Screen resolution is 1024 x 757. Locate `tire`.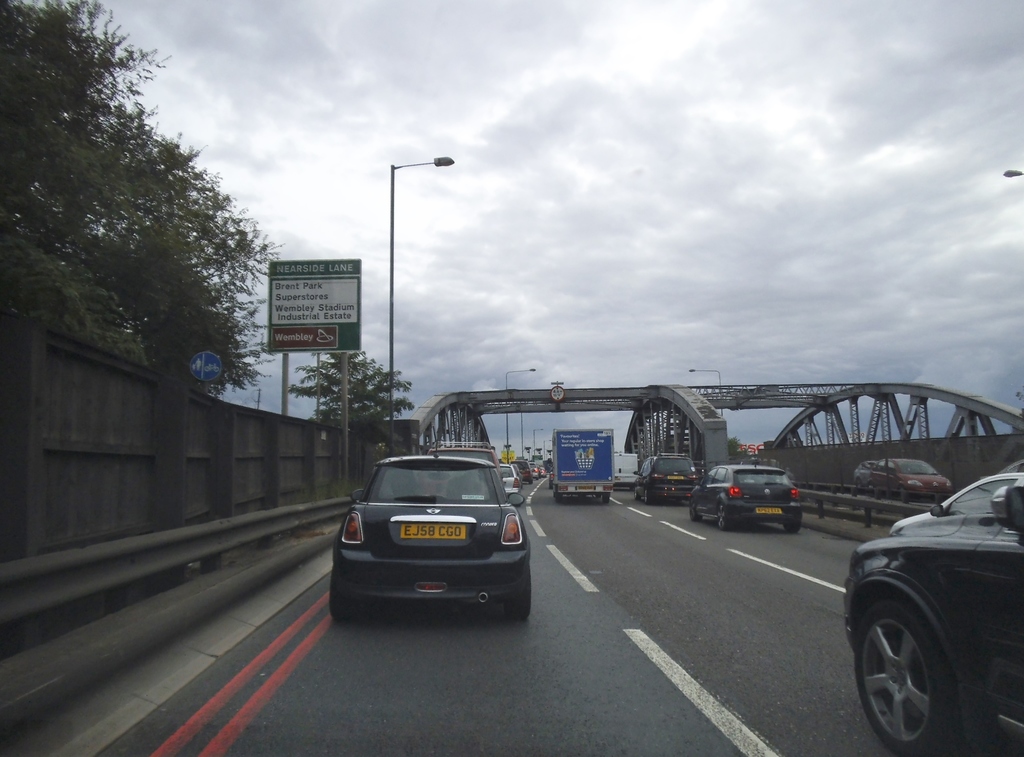
box(867, 591, 971, 745).
